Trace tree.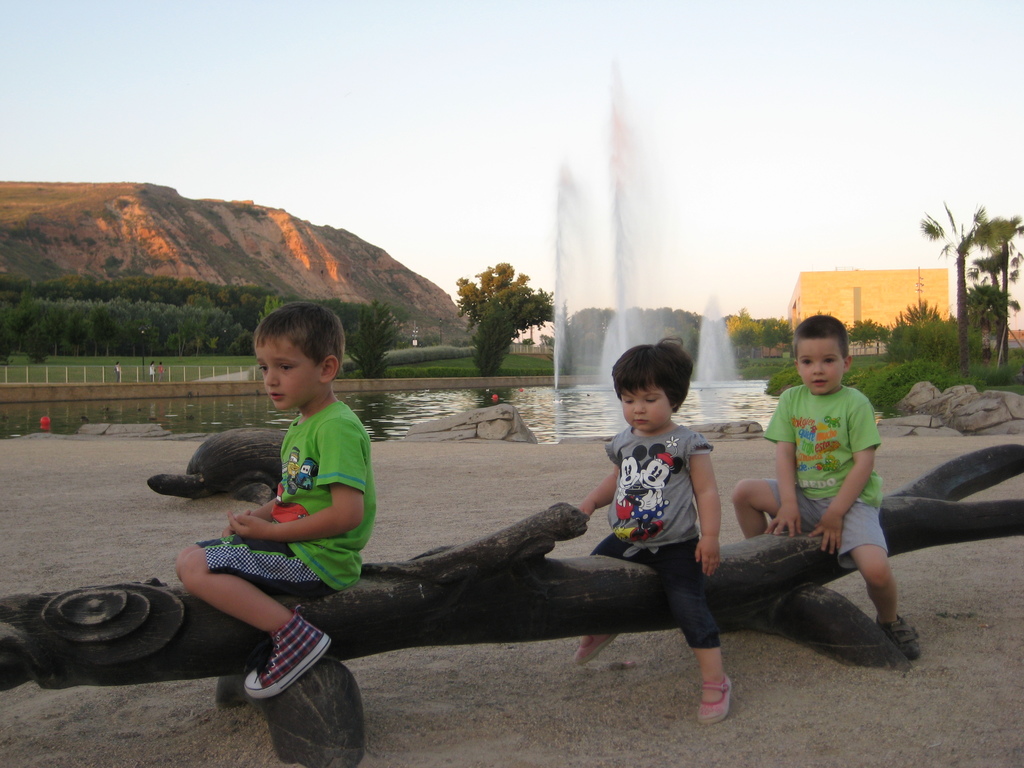
Traced to (x1=852, y1=318, x2=895, y2=351).
